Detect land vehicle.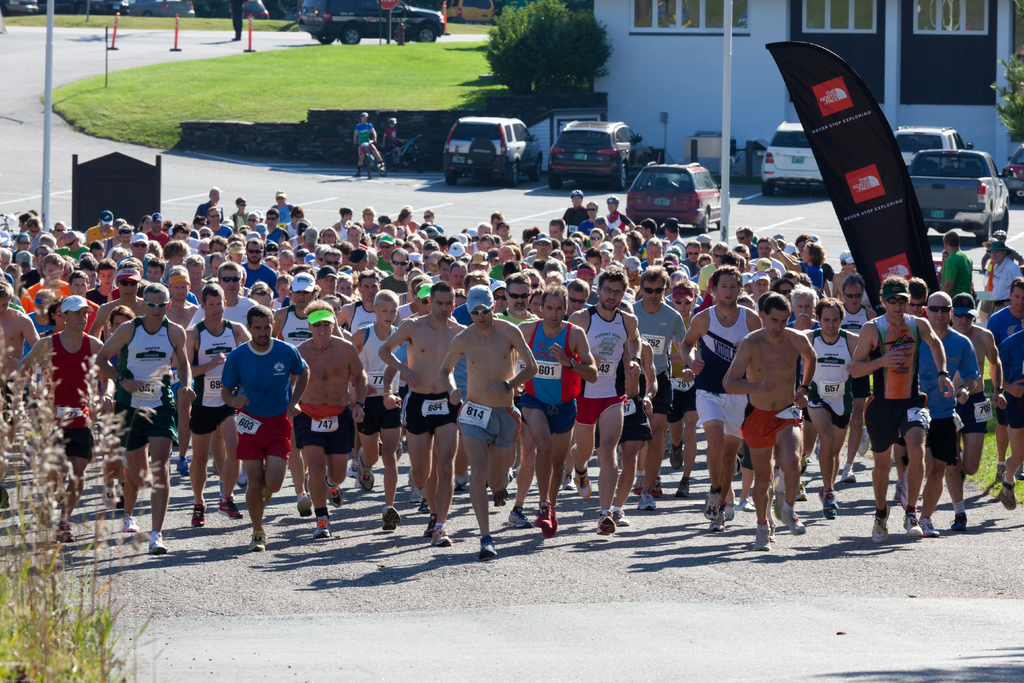
Detected at 761/126/822/195.
